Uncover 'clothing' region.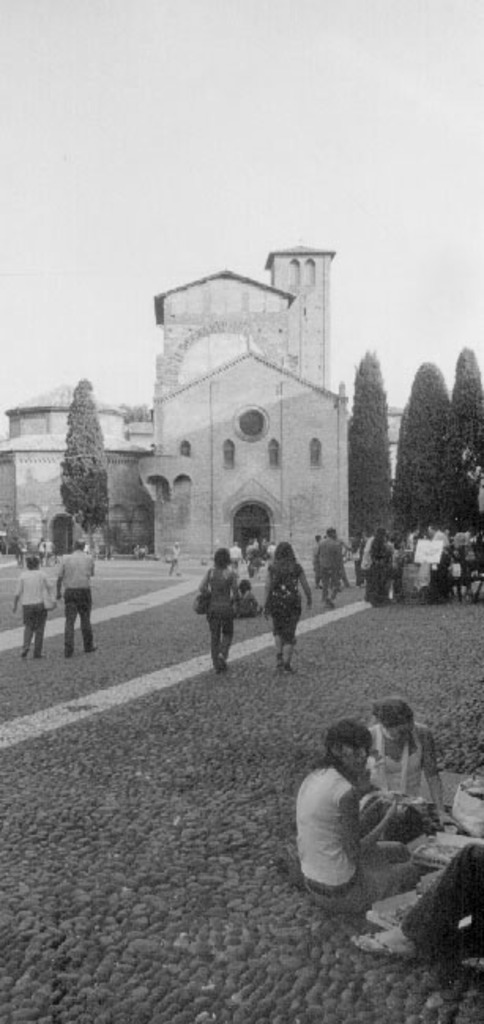
Uncovered: {"x1": 273, "y1": 769, "x2": 393, "y2": 915}.
